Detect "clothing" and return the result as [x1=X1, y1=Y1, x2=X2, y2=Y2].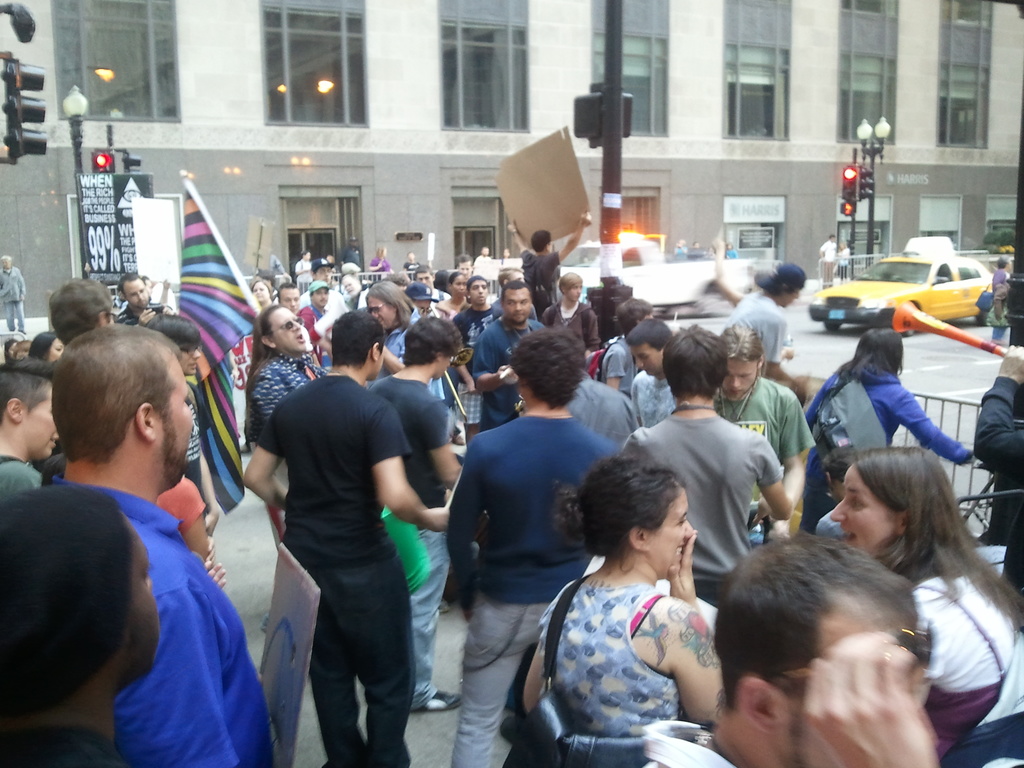
[x1=504, y1=569, x2=683, y2=767].
